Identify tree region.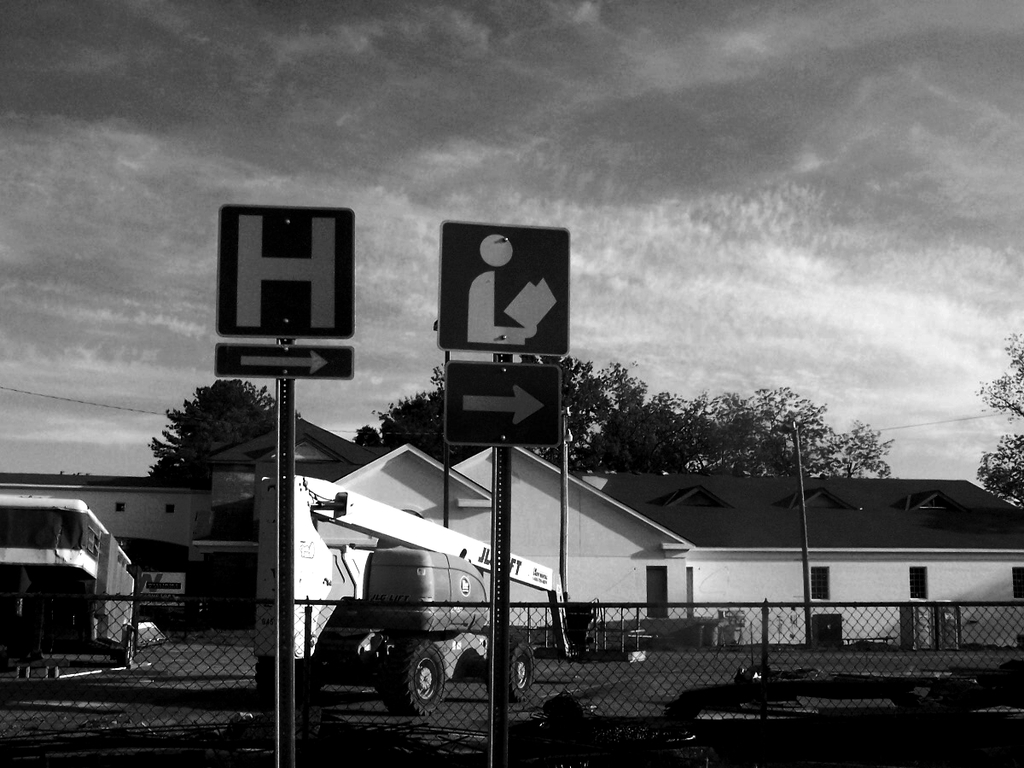
Region: 743/381/898/479.
